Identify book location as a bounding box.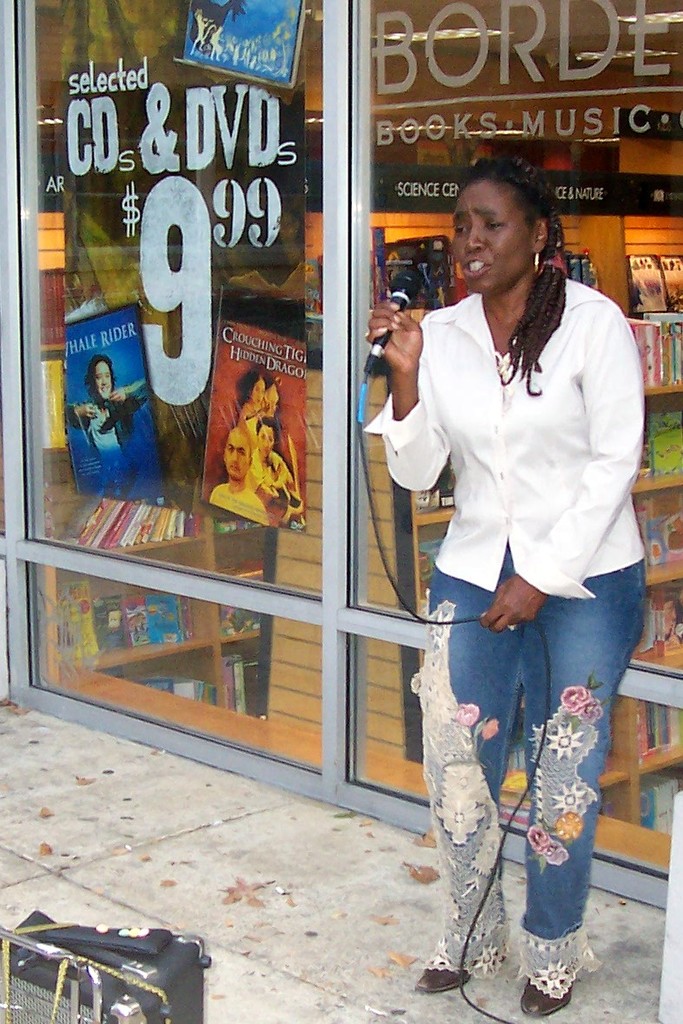
rect(646, 773, 682, 829).
